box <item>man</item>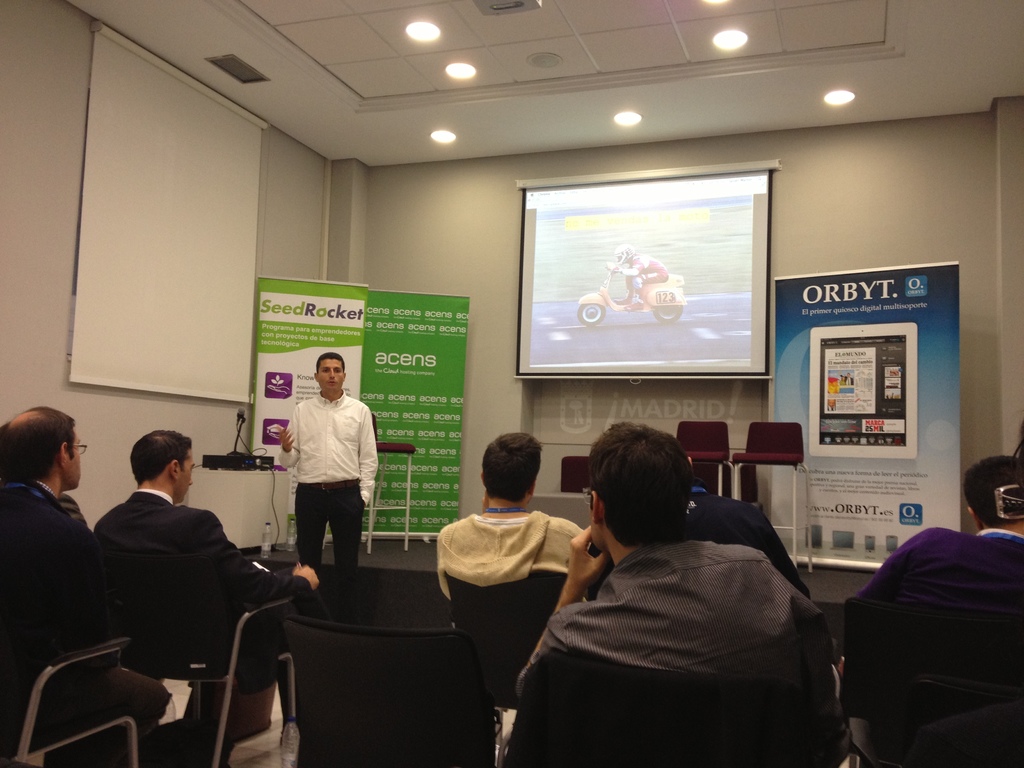
x1=92 y1=428 x2=323 y2=674
